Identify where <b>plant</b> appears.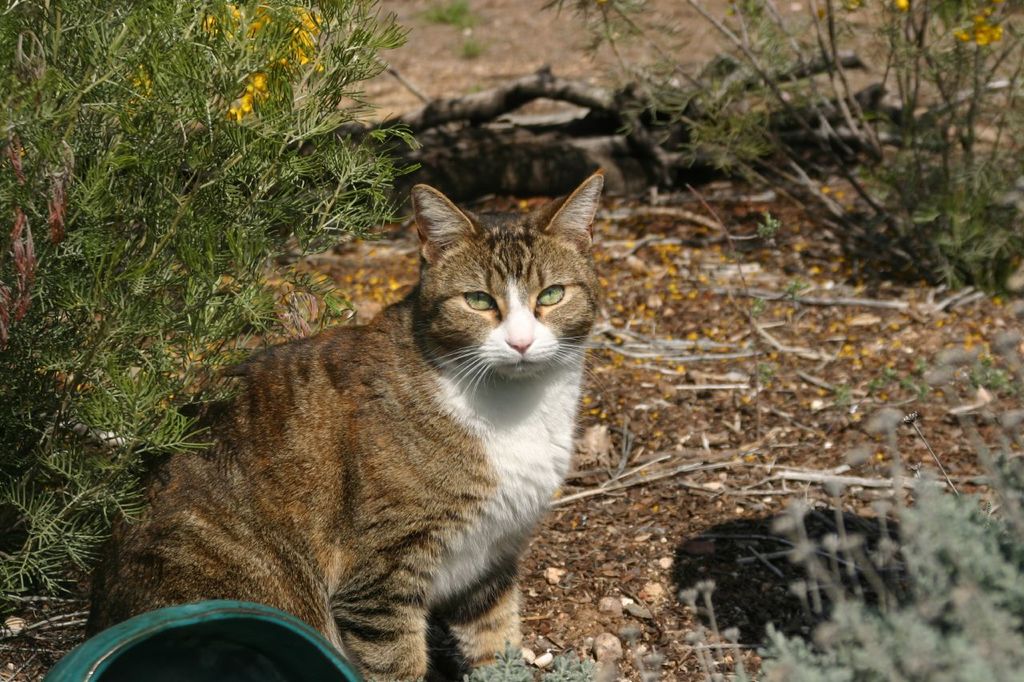
Appears at [0,1,457,608].
